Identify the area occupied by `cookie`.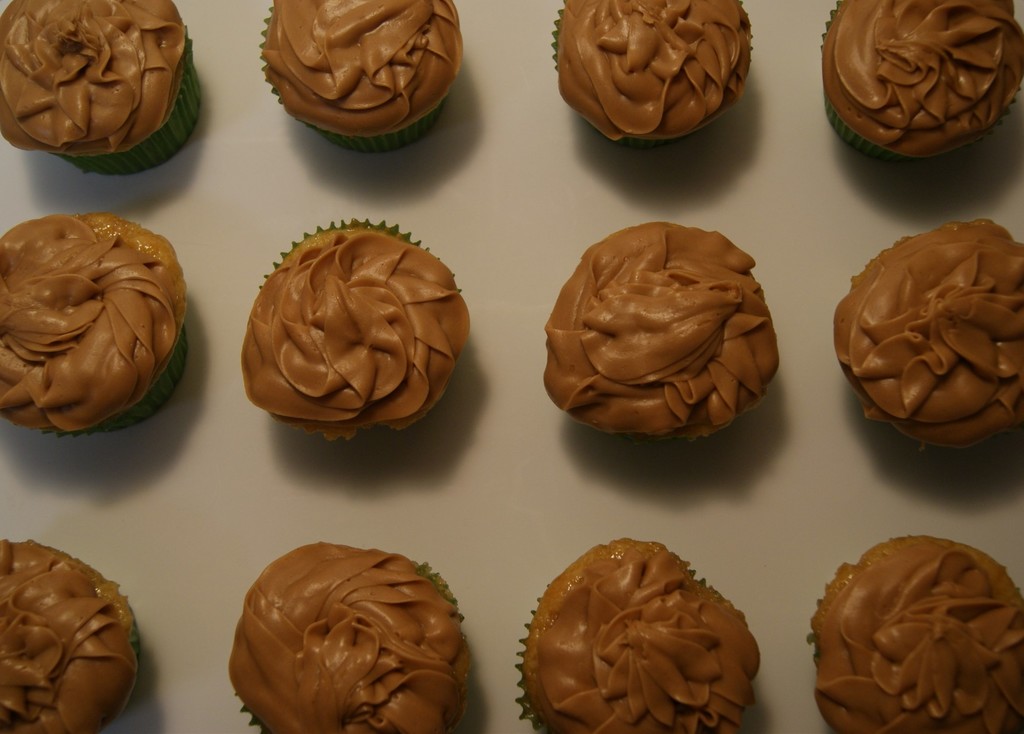
Area: [556, 0, 753, 146].
